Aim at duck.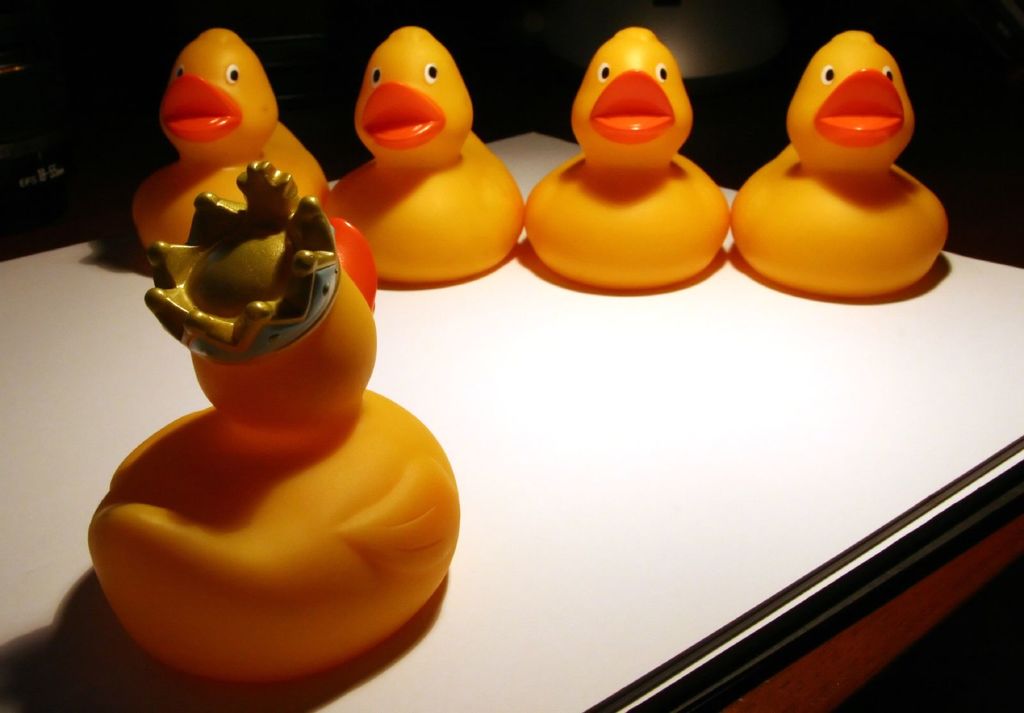
Aimed at 527, 24, 737, 292.
